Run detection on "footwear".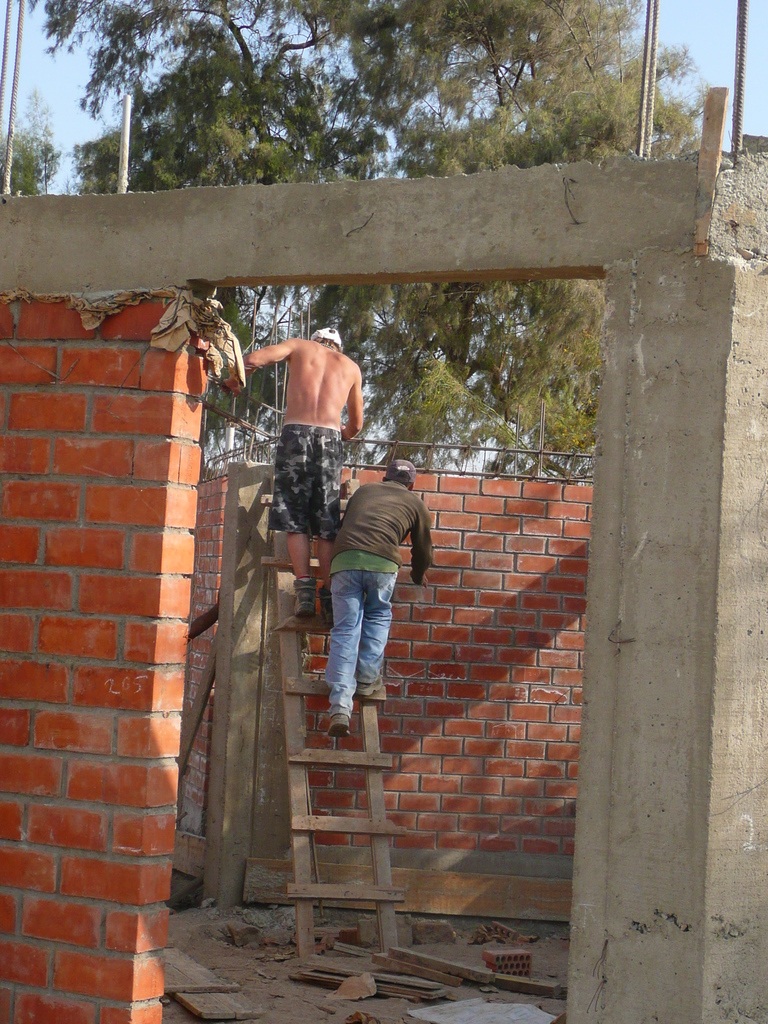
Result: <region>321, 586, 335, 618</region>.
